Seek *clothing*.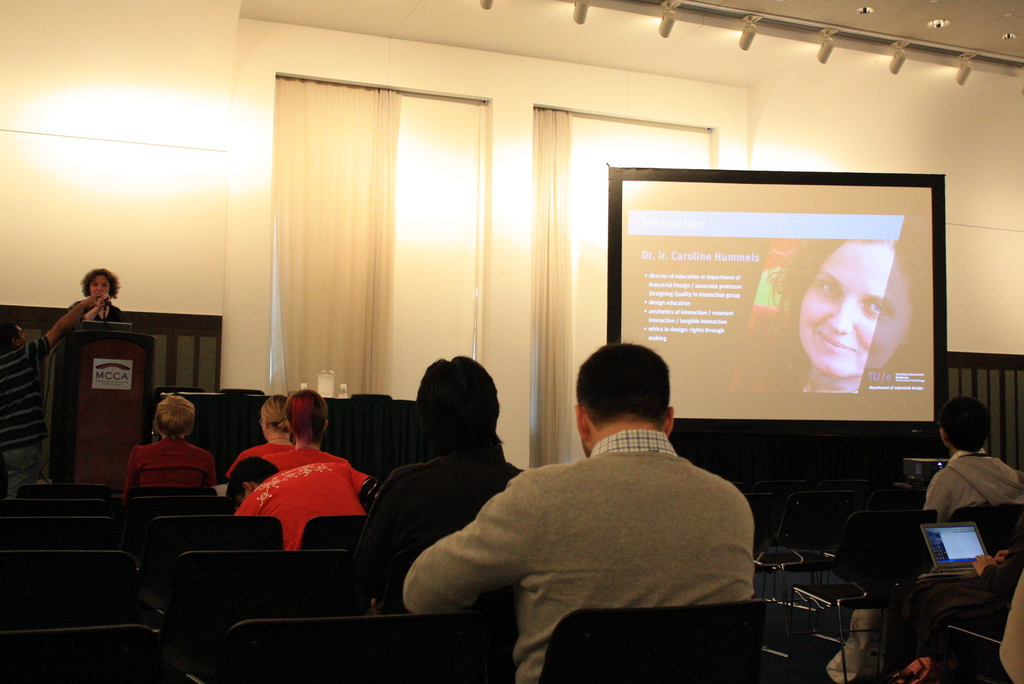
BBox(115, 432, 218, 489).
